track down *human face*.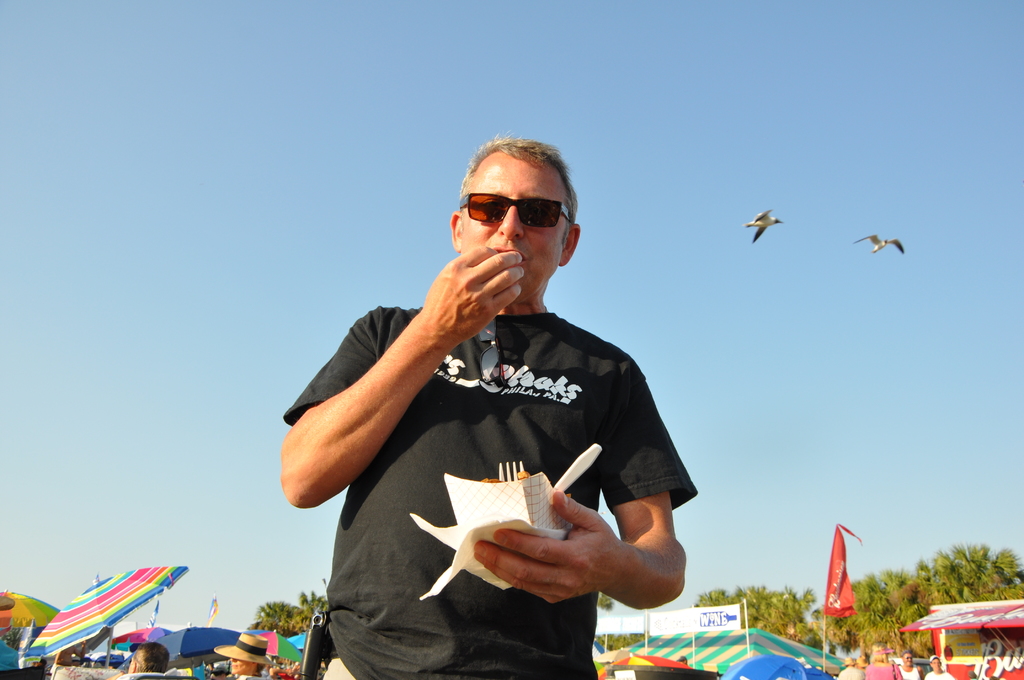
Tracked to bbox=[231, 658, 252, 675].
